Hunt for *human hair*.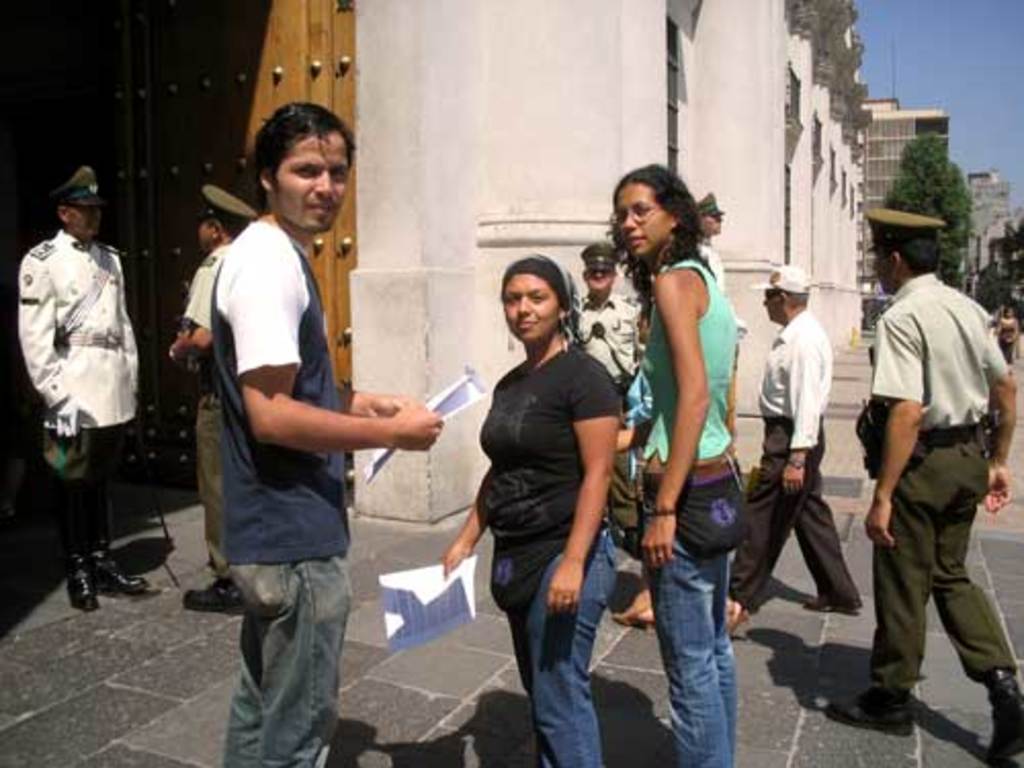
Hunted down at BBox(250, 102, 356, 213).
